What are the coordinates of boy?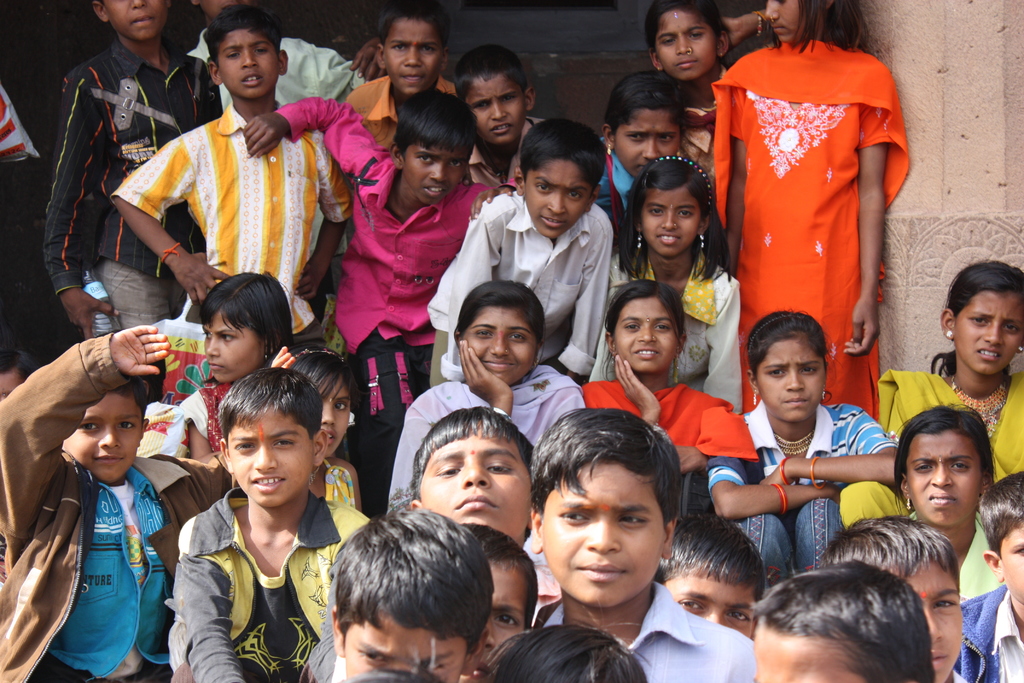
[243,83,518,516].
